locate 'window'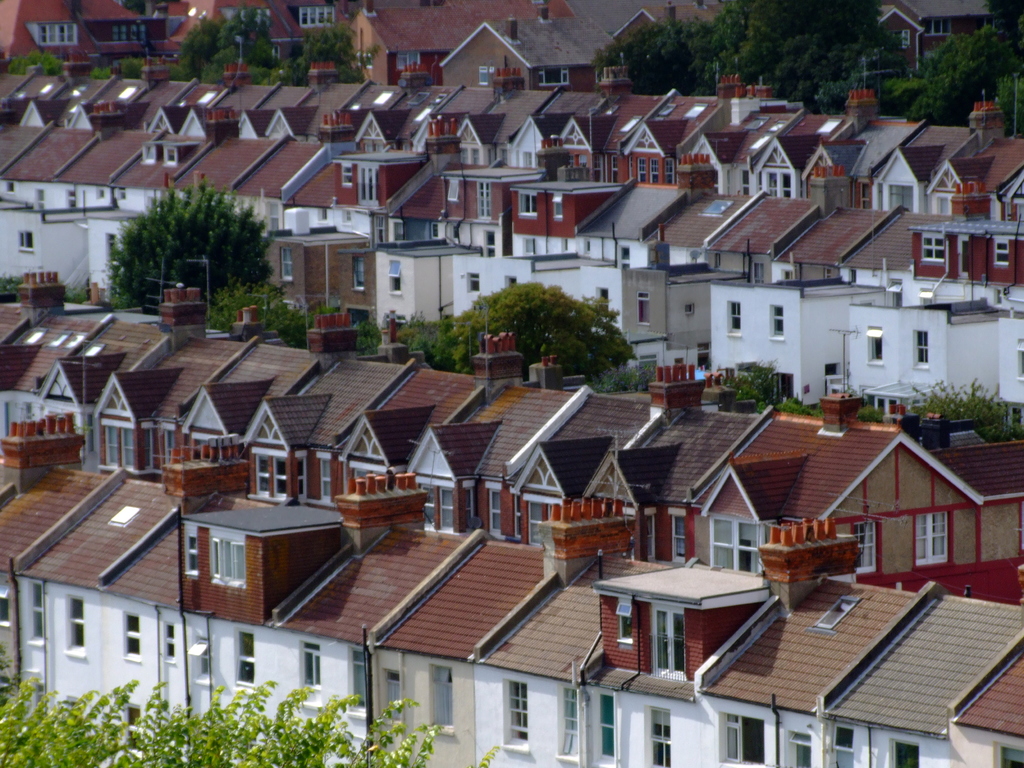
{"x1": 644, "y1": 706, "x2": 664, "y2": 767}
